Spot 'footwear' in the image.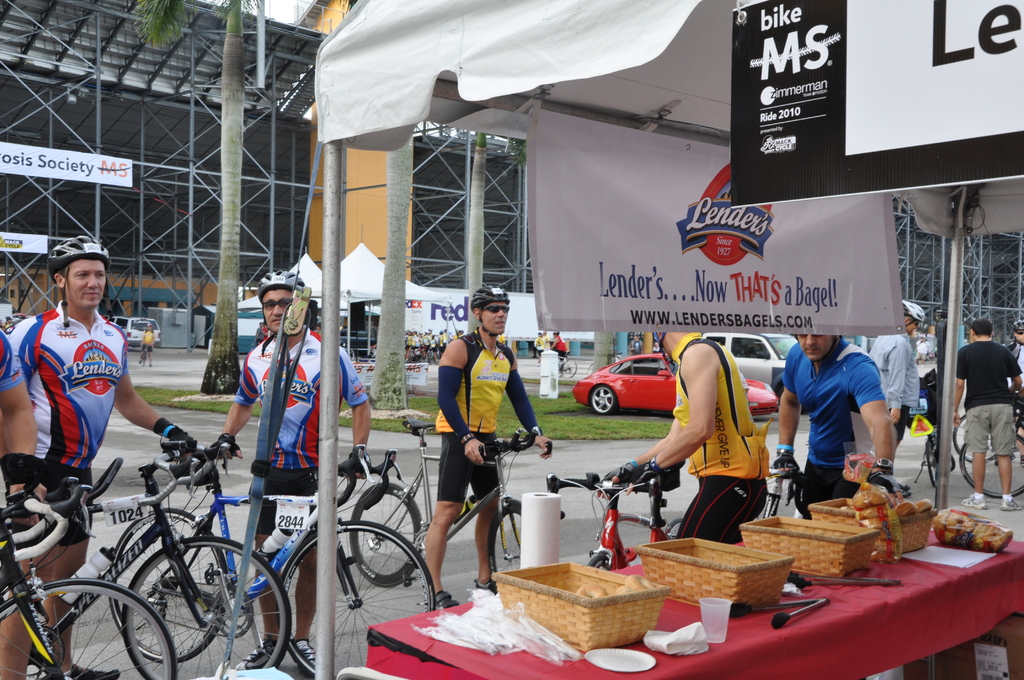
'footwear' found at bbox(961, 494, 988, 509).
